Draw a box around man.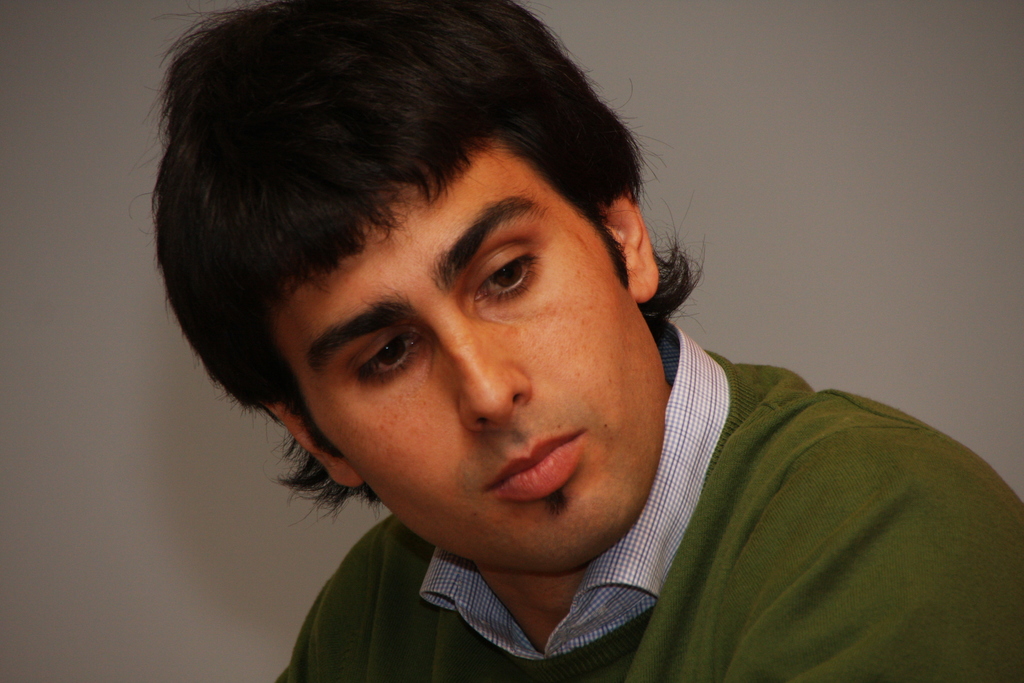
box(146, 16, 1005, 664).
